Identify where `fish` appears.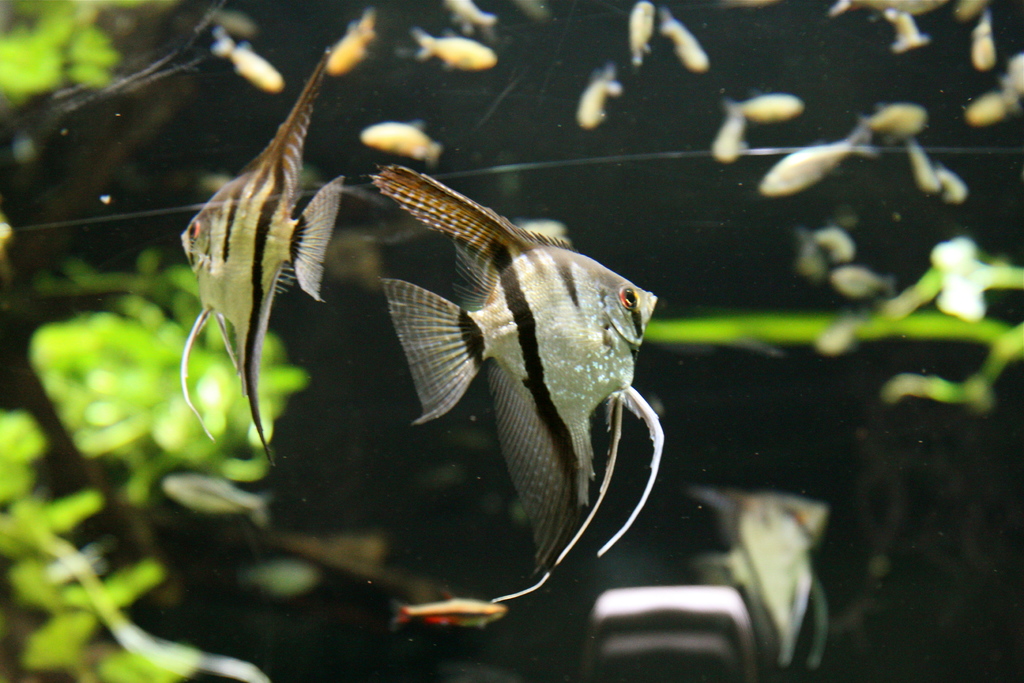
Appears at detection(819, 226, 854, 262).
